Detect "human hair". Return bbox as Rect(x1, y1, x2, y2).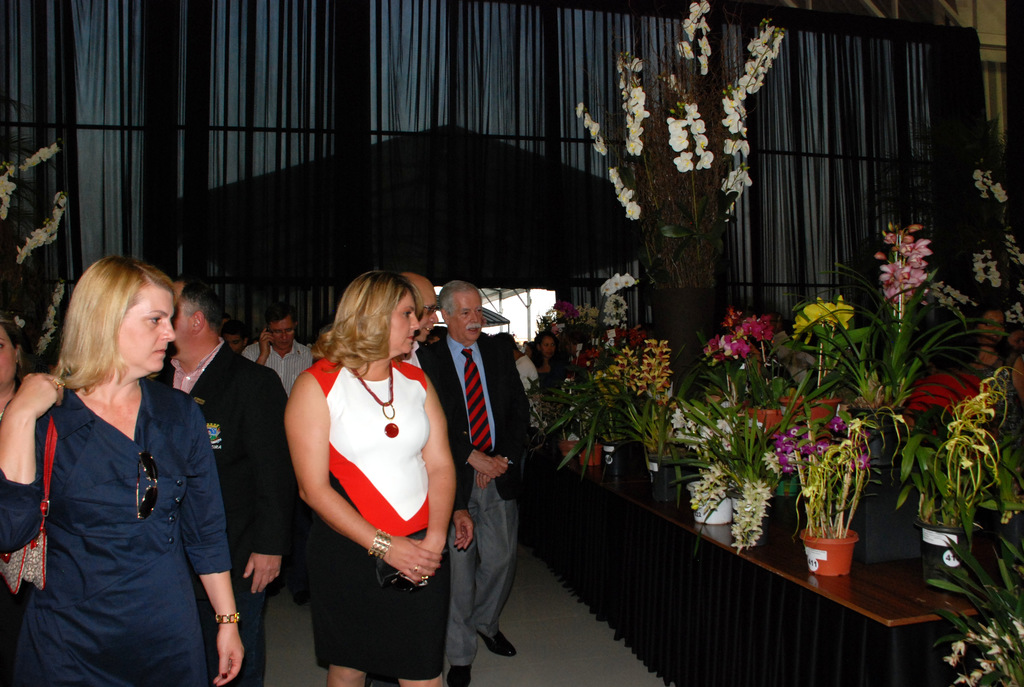
Rect(49, 254, 179, 397).
